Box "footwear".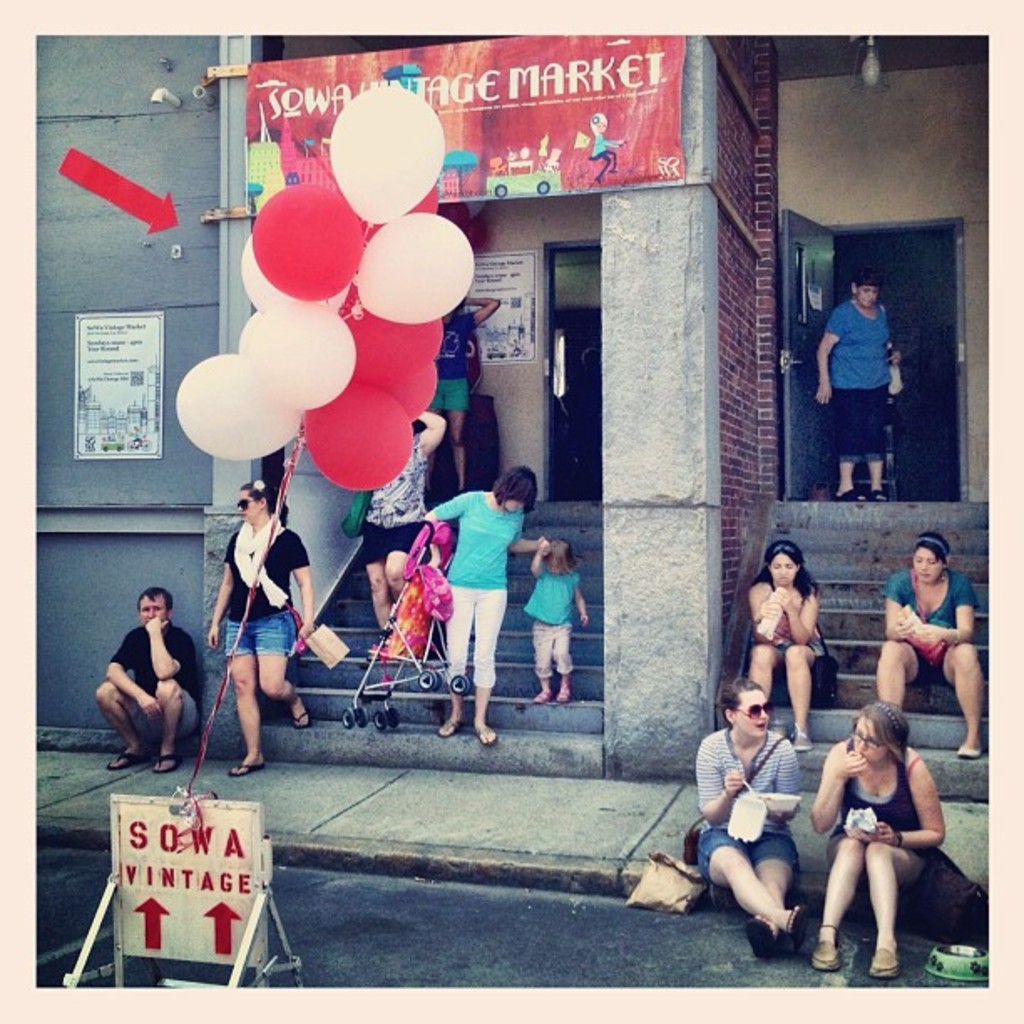
808/940/840/969.
